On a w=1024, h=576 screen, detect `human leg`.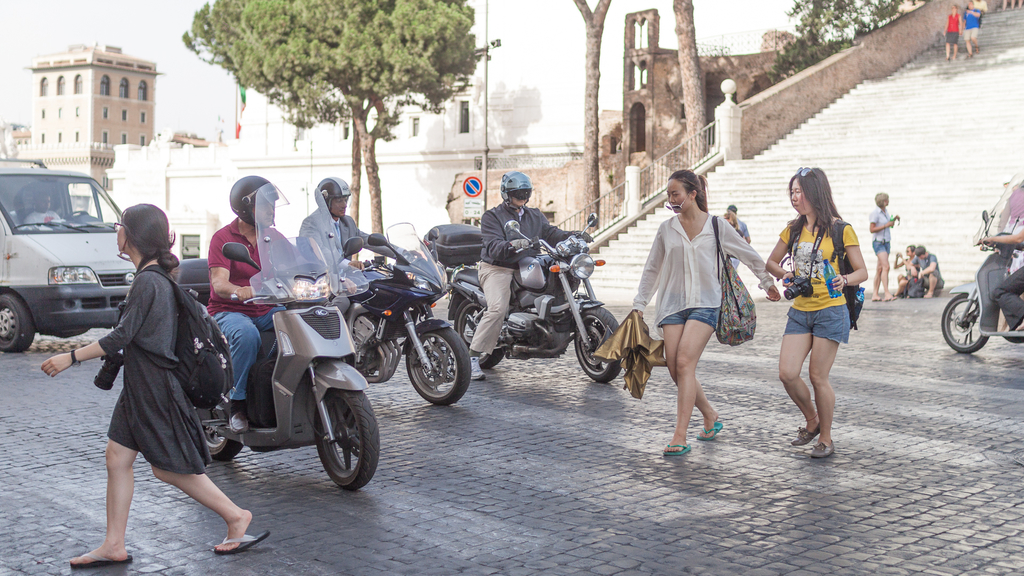
[x1=813, y1=309, x2=846, y2=460].
